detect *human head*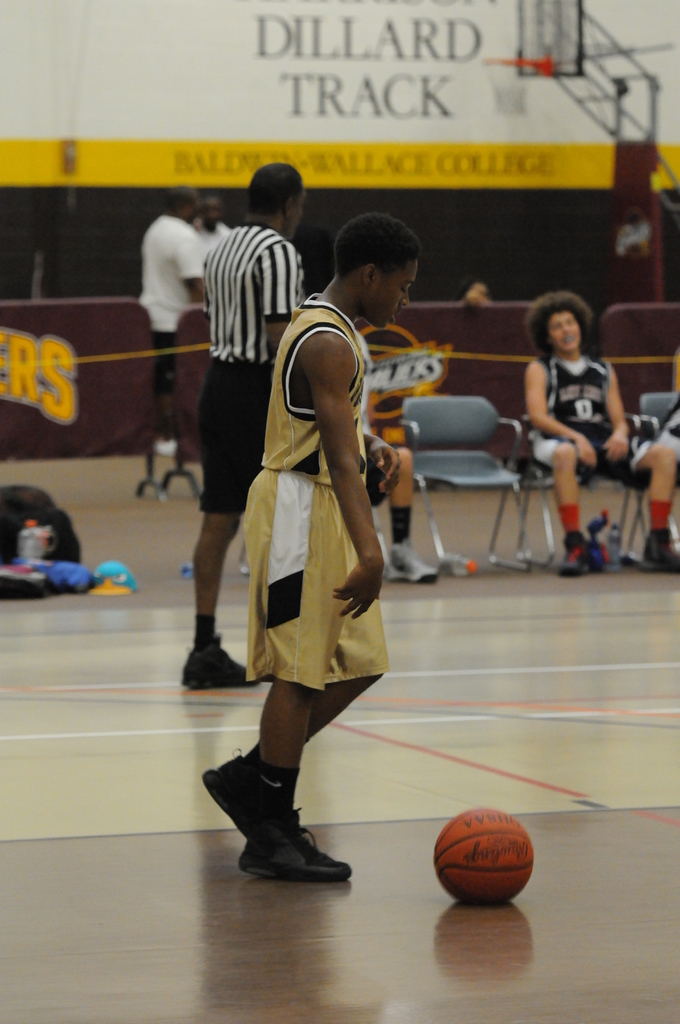
BBox(526, 289, 593, 357)
